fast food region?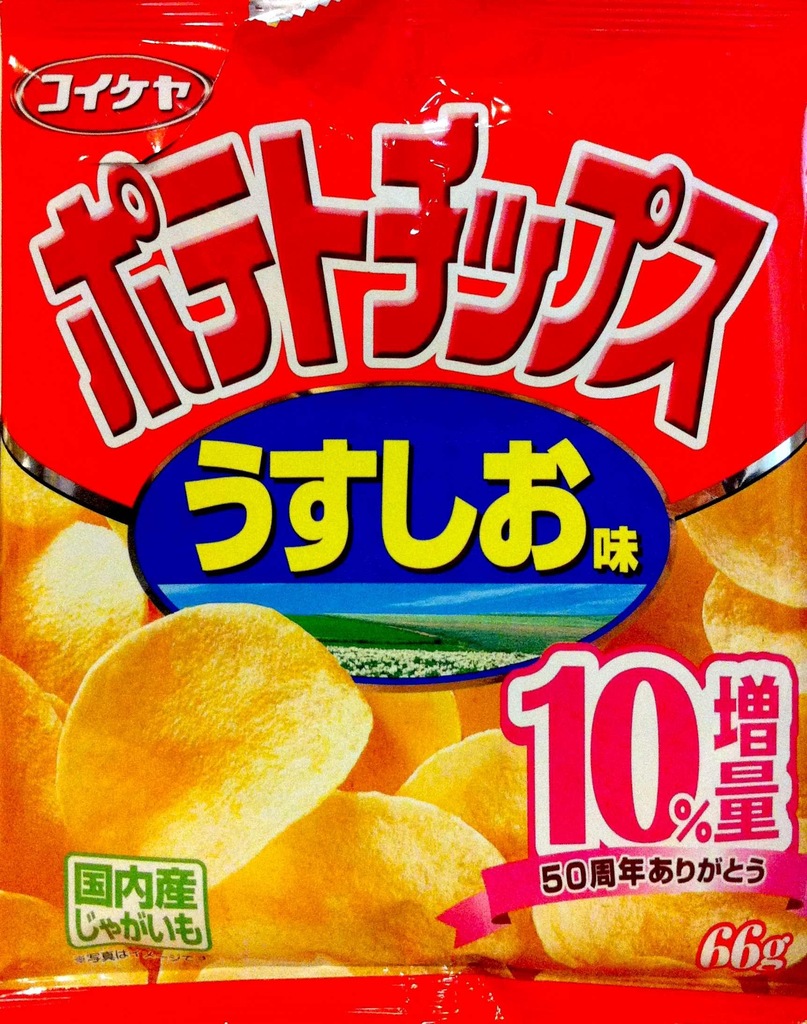
bbox=(400, 730, 545, 881)
